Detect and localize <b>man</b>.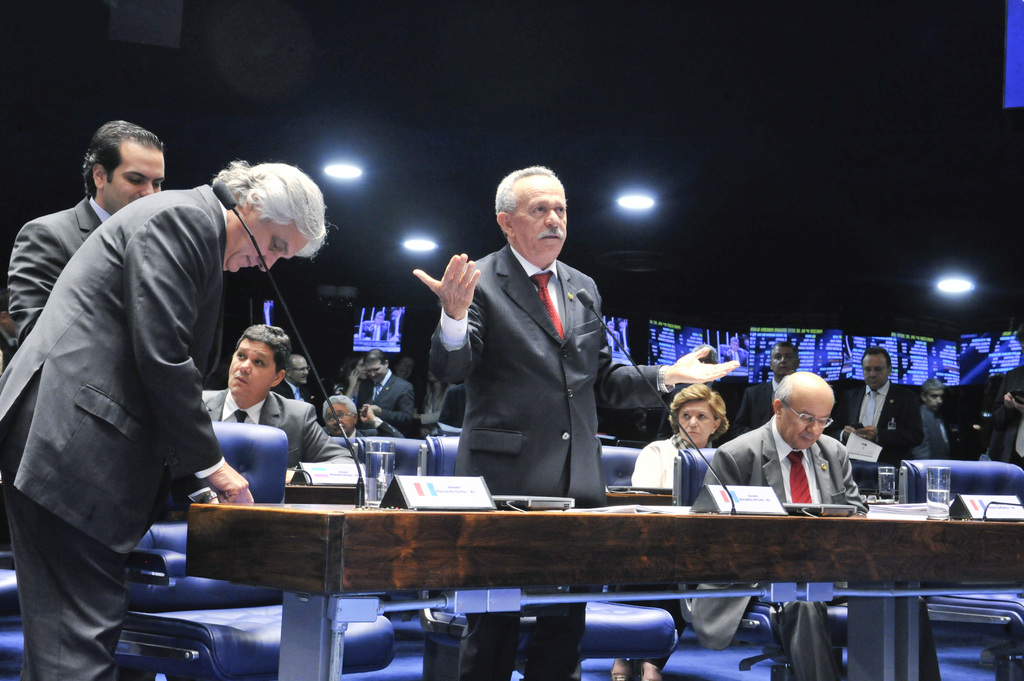
Localized at <box>321,394,376,442</box>.
